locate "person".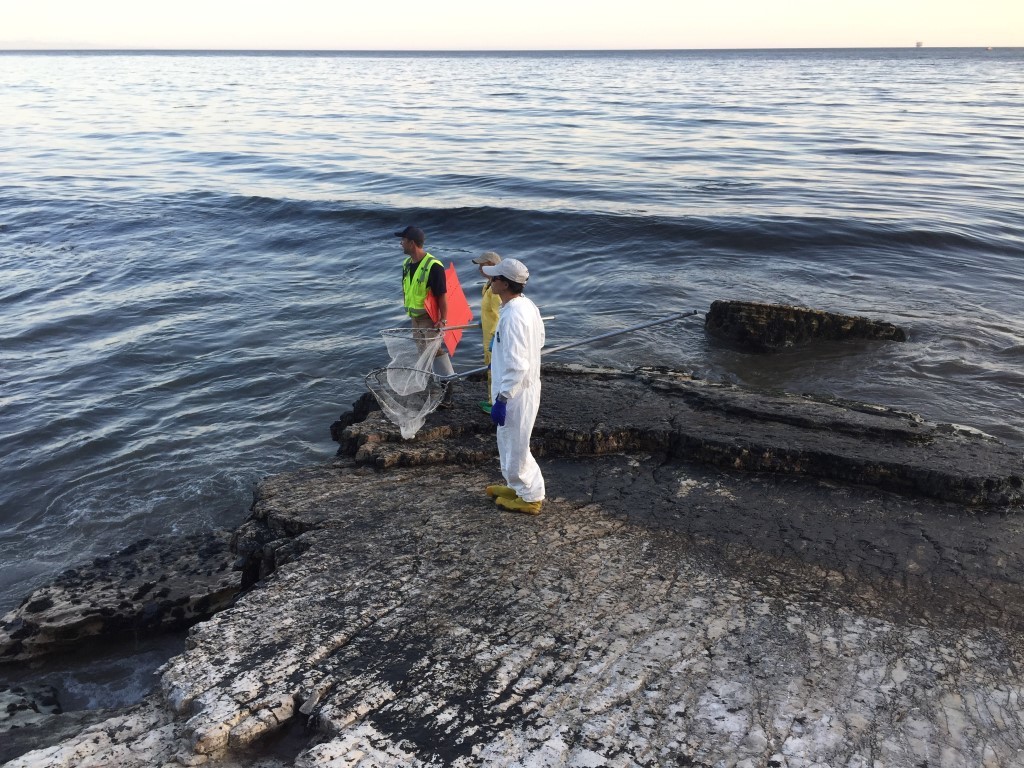
Bounding box: x1=475, y1=245, x2=554, y2=515.
